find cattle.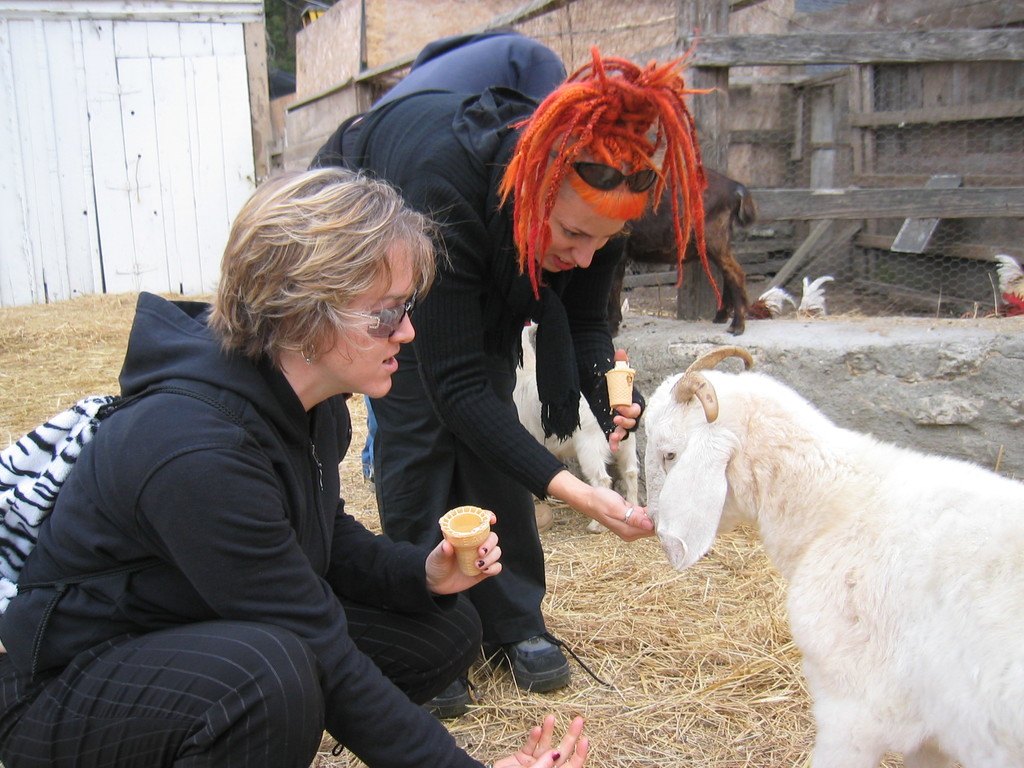
bbox(639, 346, 1023, 767).
